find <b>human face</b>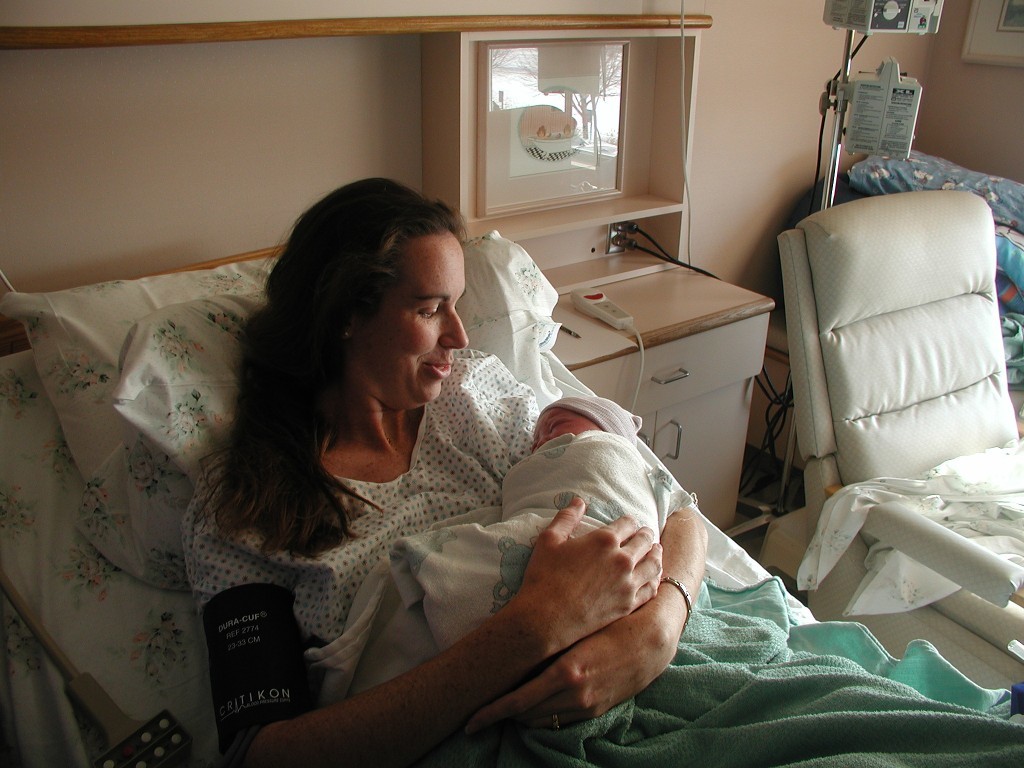
(535,404,600,452)
